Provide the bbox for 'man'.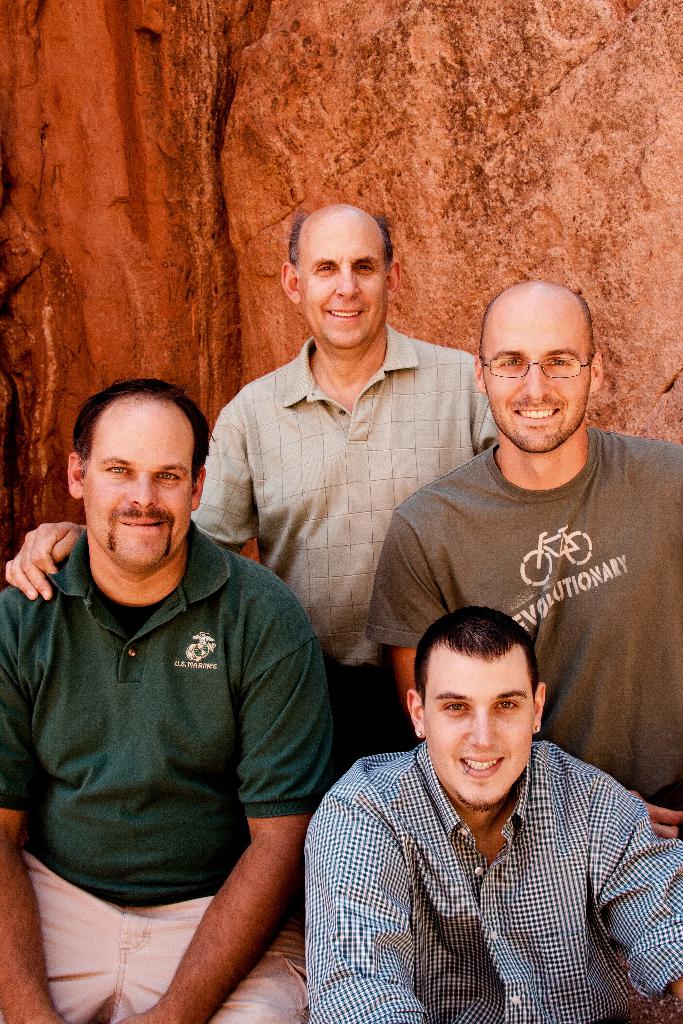
region(365, 275, 682, 838).
